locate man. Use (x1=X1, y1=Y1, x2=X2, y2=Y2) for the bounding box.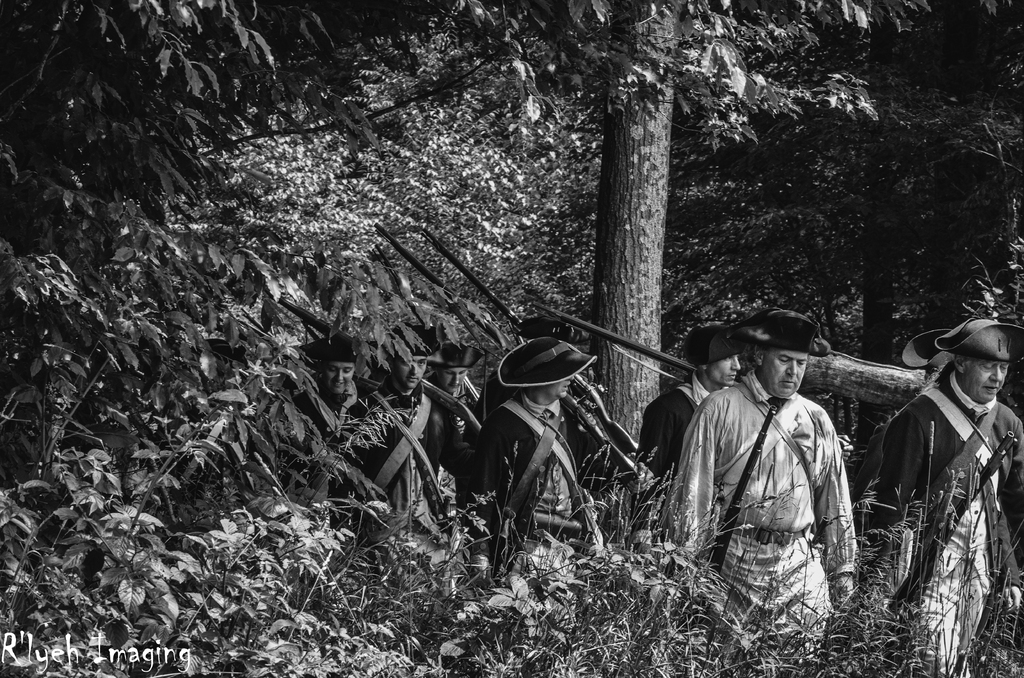
(x1=419, y1=337, x2=488, y2=425).
